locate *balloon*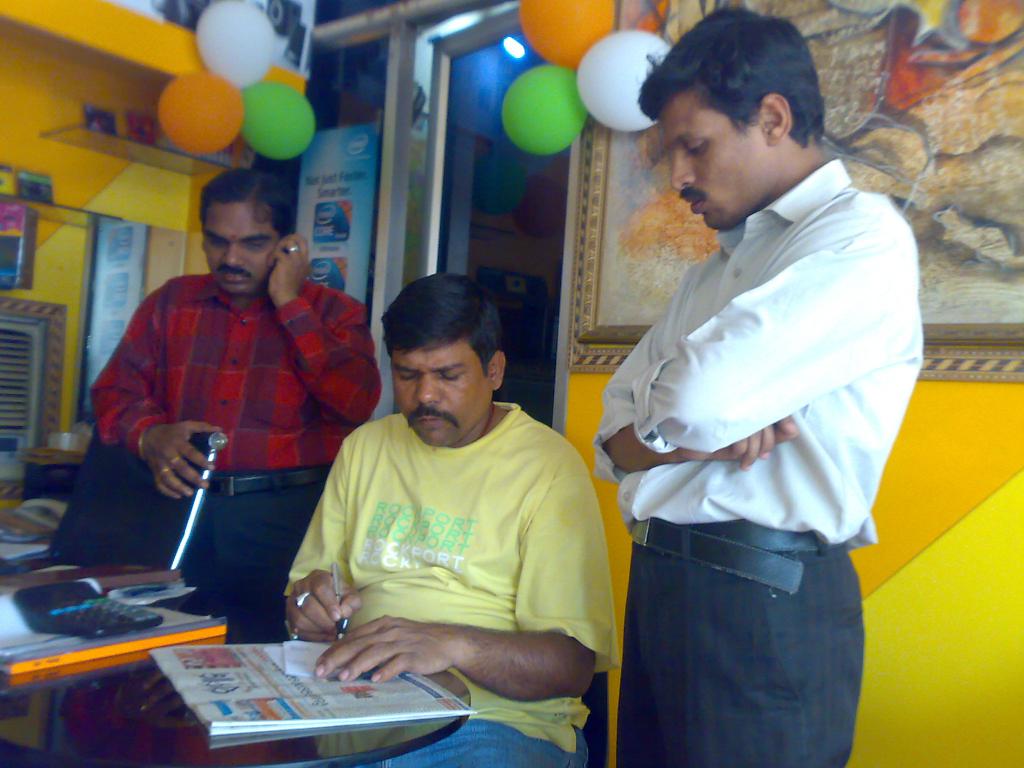
<region>242, 77, 315, 166</region>
